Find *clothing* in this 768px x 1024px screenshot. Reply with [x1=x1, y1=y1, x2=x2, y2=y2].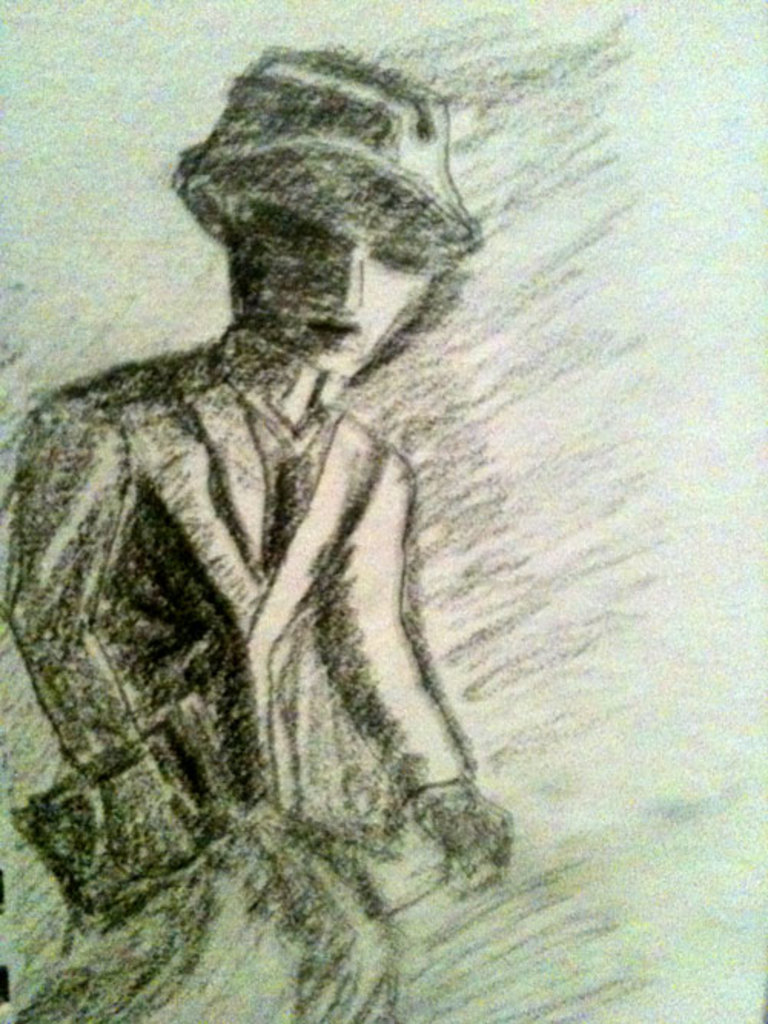
[x1=18, y1=336, x2=409, y2=966].
